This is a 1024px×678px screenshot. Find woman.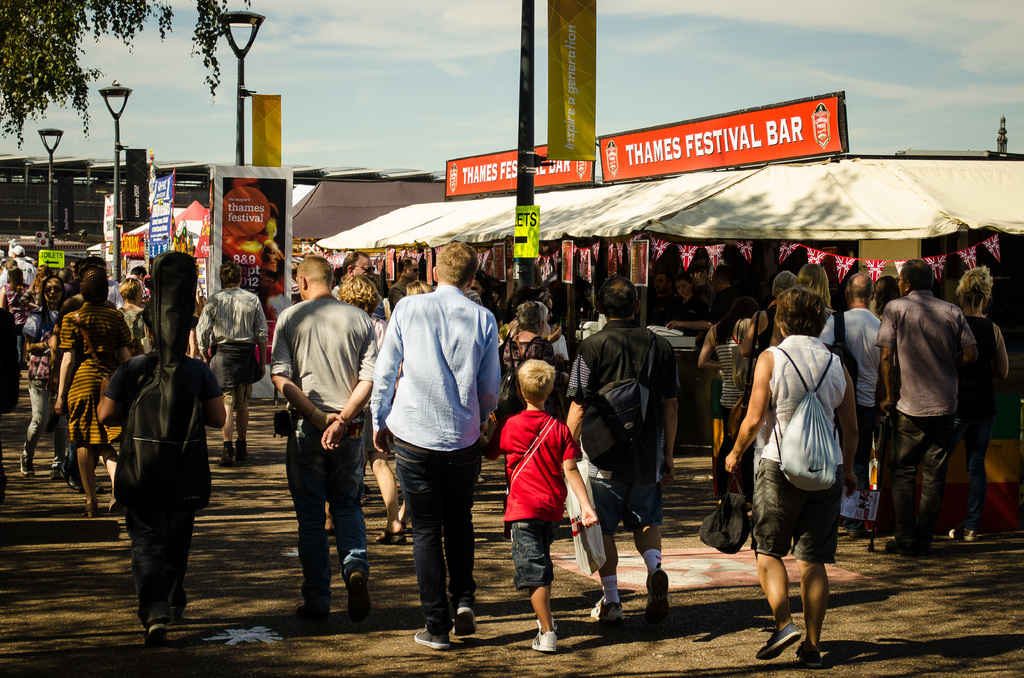
Bounding box: pyautogui.locateOnScreen(733, 276, 792, 365).
